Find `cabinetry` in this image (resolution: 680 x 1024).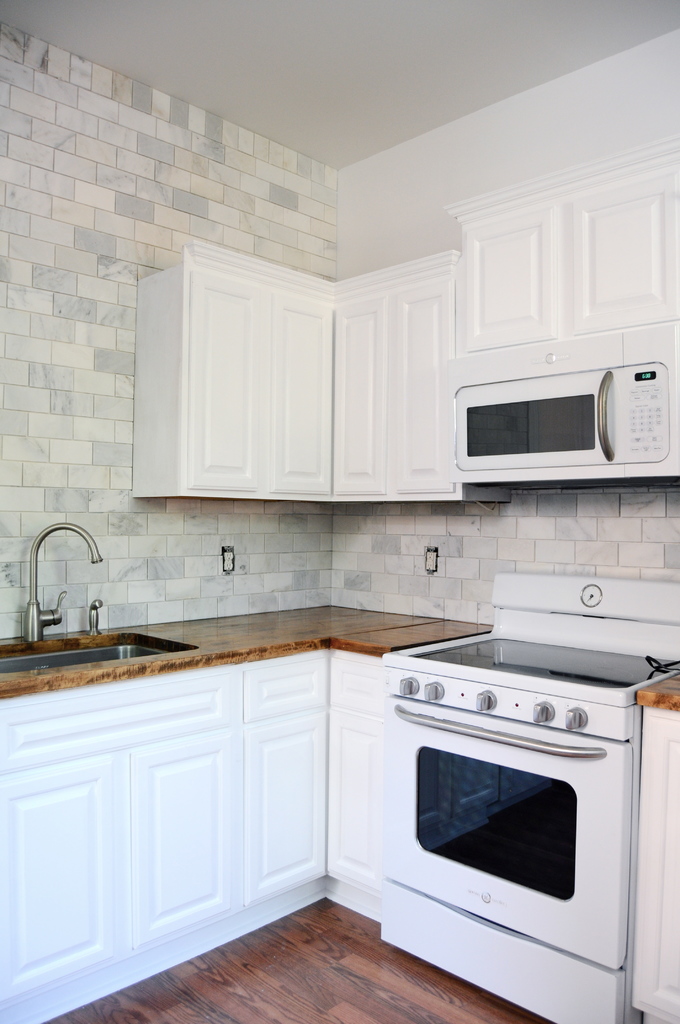
<region>271, 297, 333, 493</region>.
